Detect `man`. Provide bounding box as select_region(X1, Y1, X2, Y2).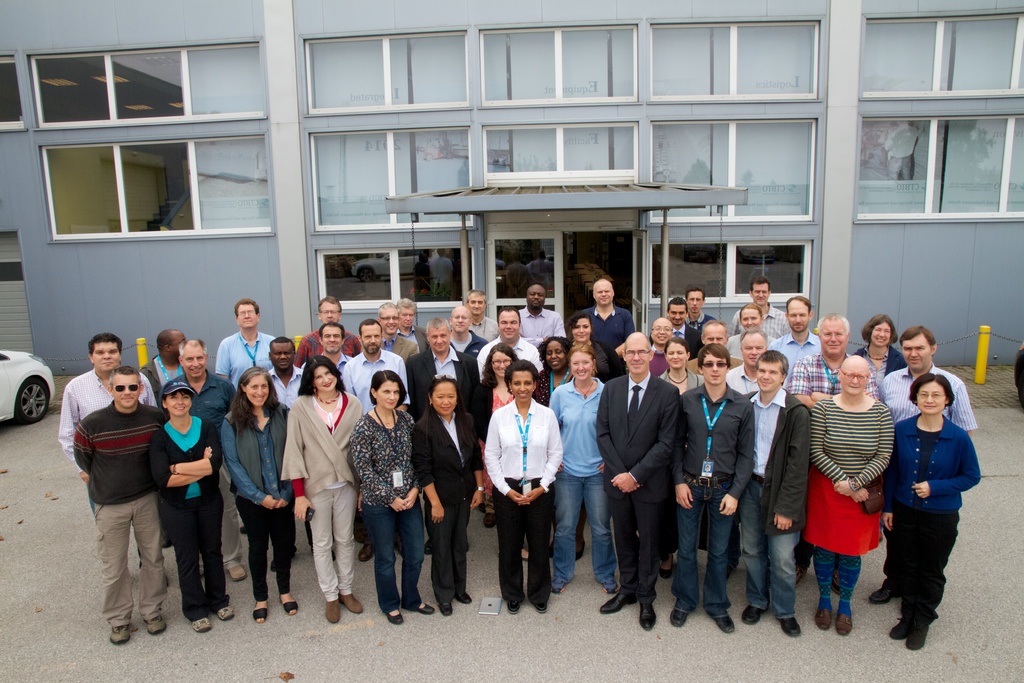
select_region(766, 295, 822, 379).
